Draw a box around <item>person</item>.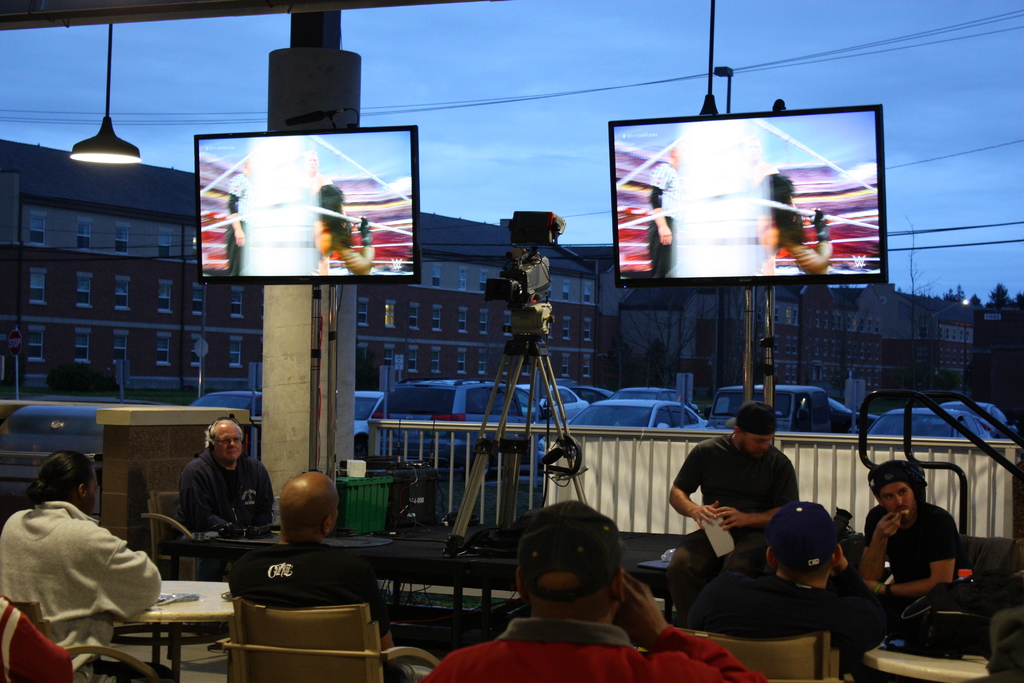
bbox=[296, 149, 332, 195].
